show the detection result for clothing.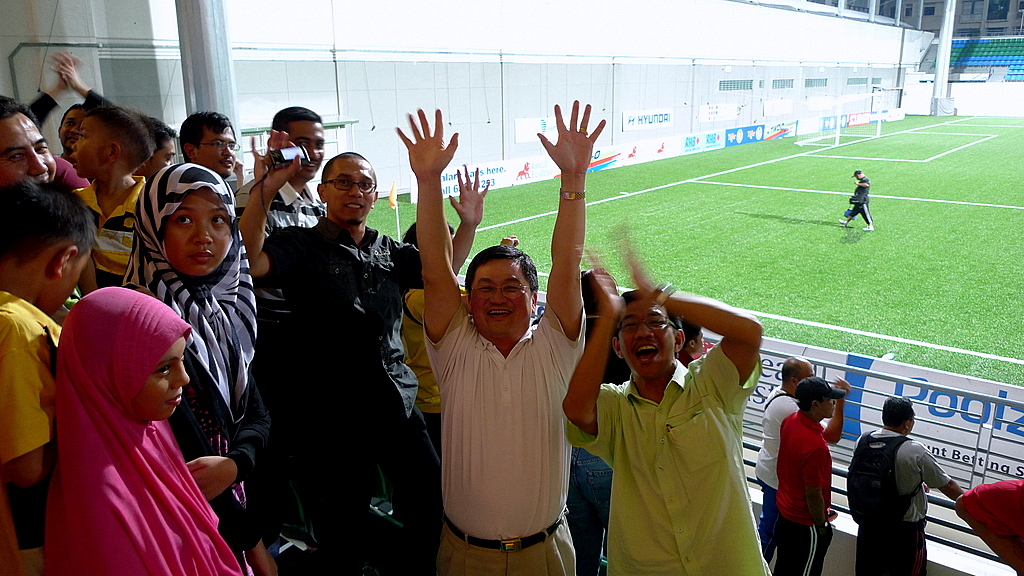
select_region(417, 243, 574, 571).
